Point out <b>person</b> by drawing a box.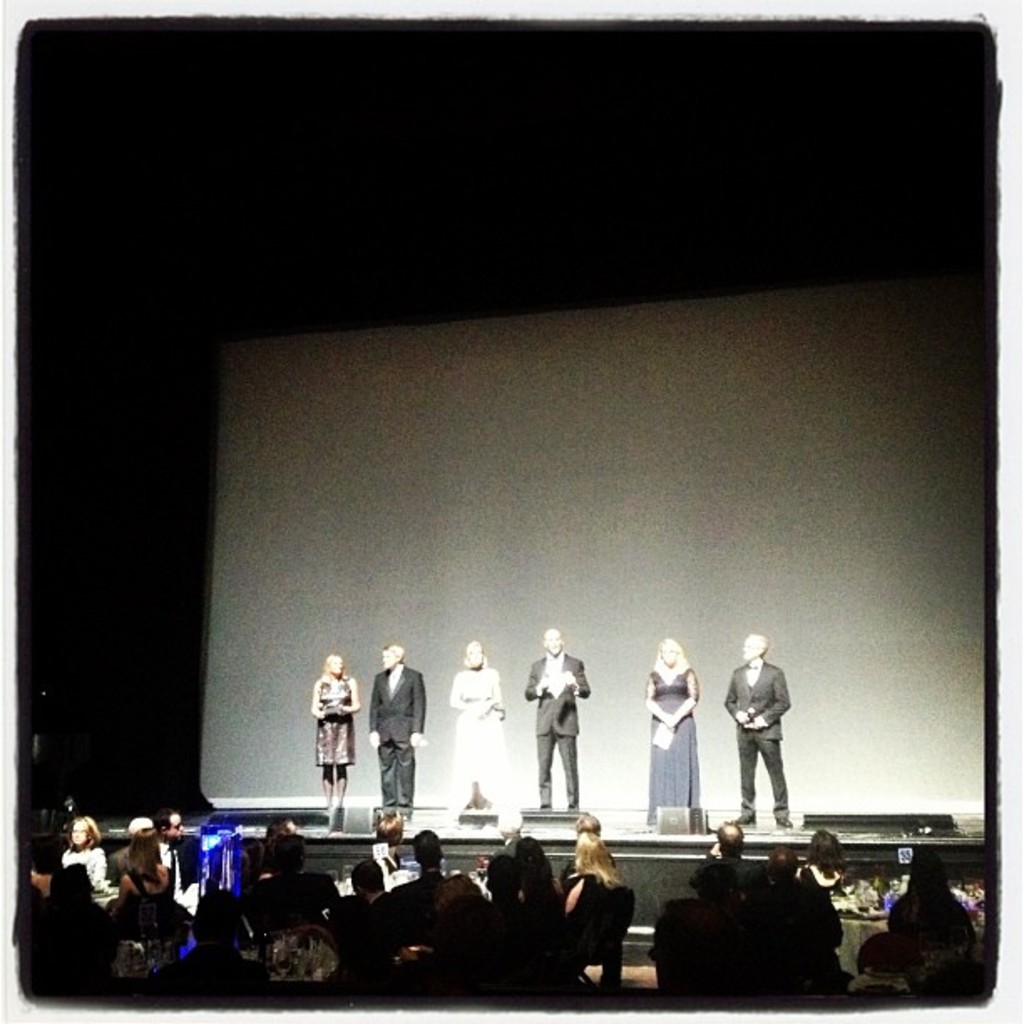
[left=368, top=644, right=428, bottom=818].
